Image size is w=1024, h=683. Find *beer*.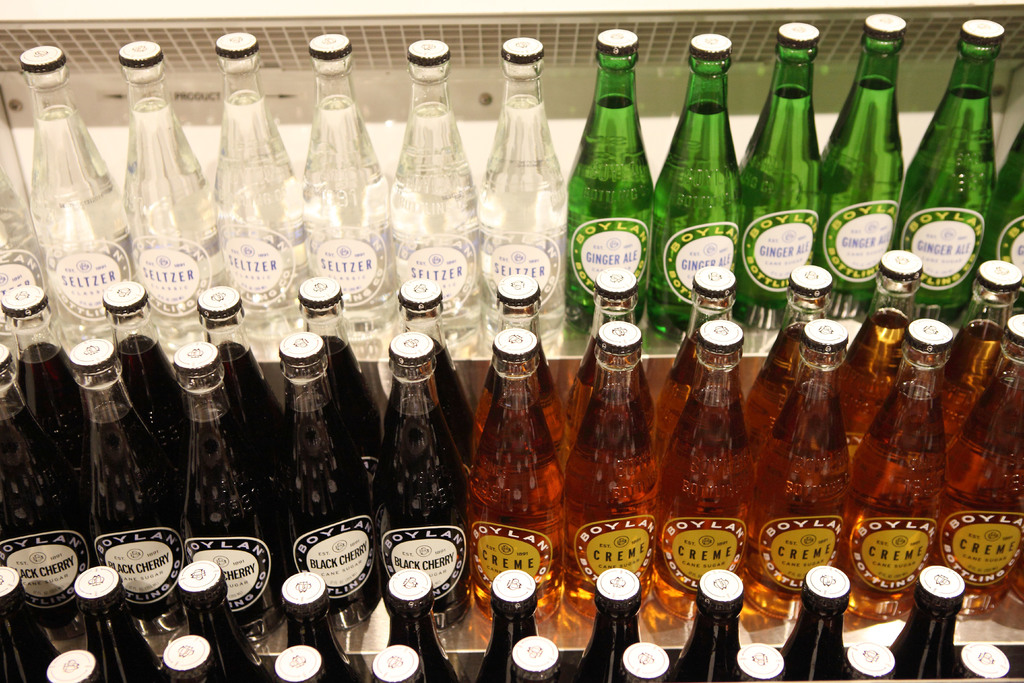
bbox=(108, 38, 234, 345).
